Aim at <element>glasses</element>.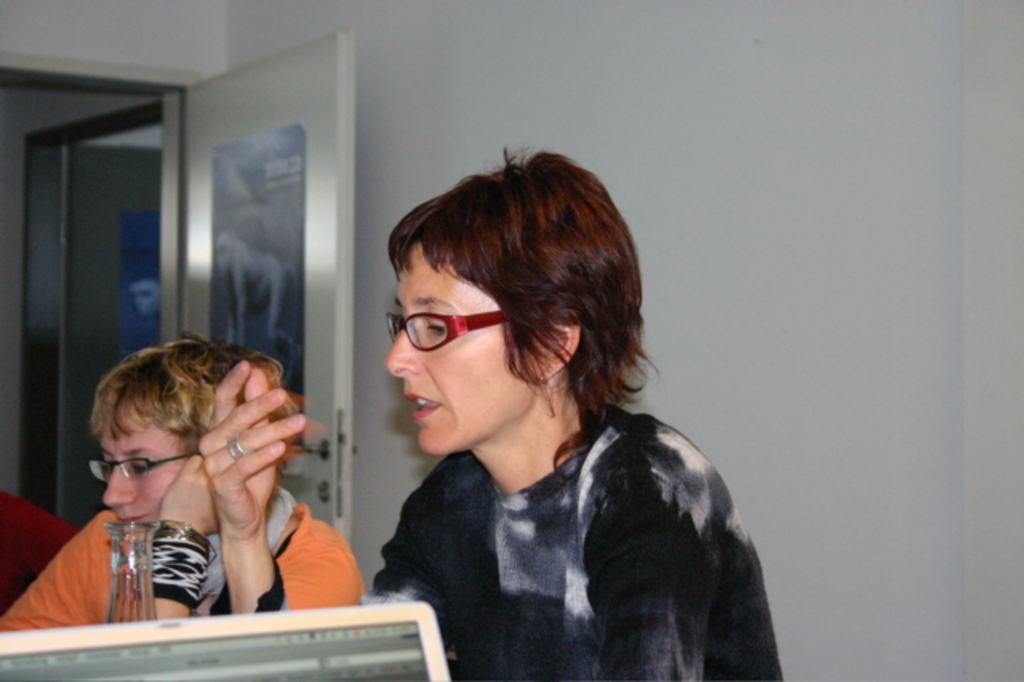
Aimed at 368, 299, 552, 373.
